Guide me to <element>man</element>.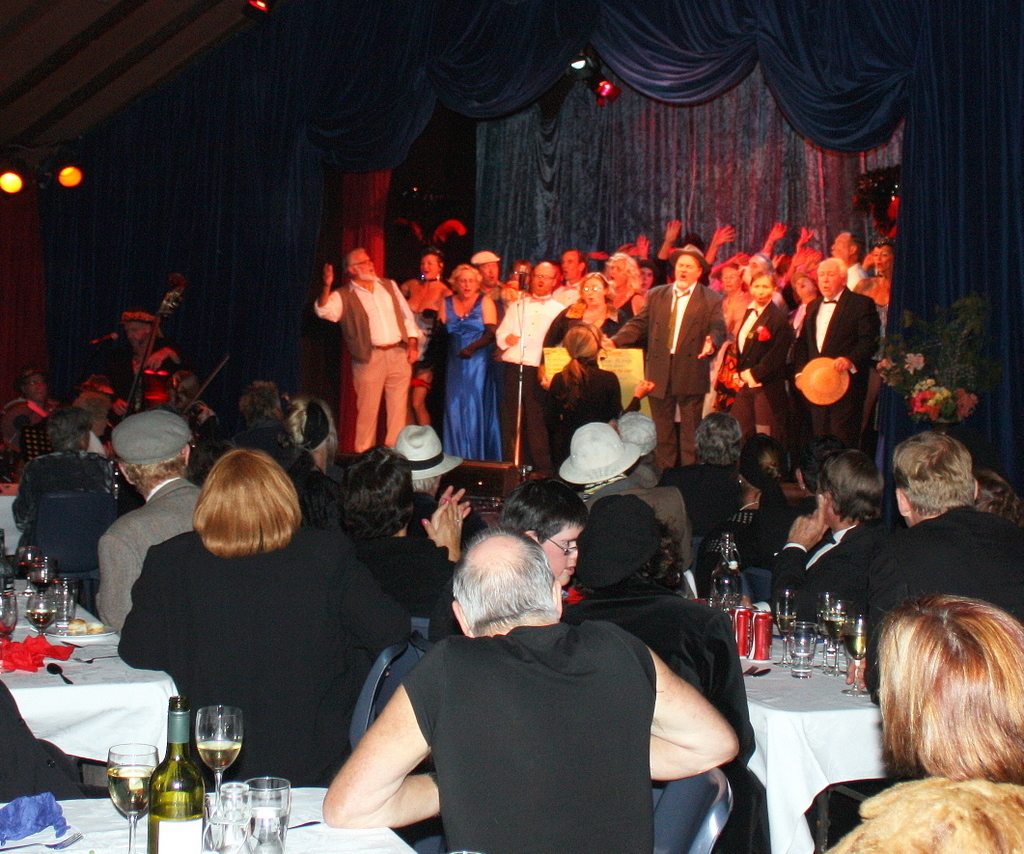
Guidance: x1=404, y1=421, x2=491, y2=537.
